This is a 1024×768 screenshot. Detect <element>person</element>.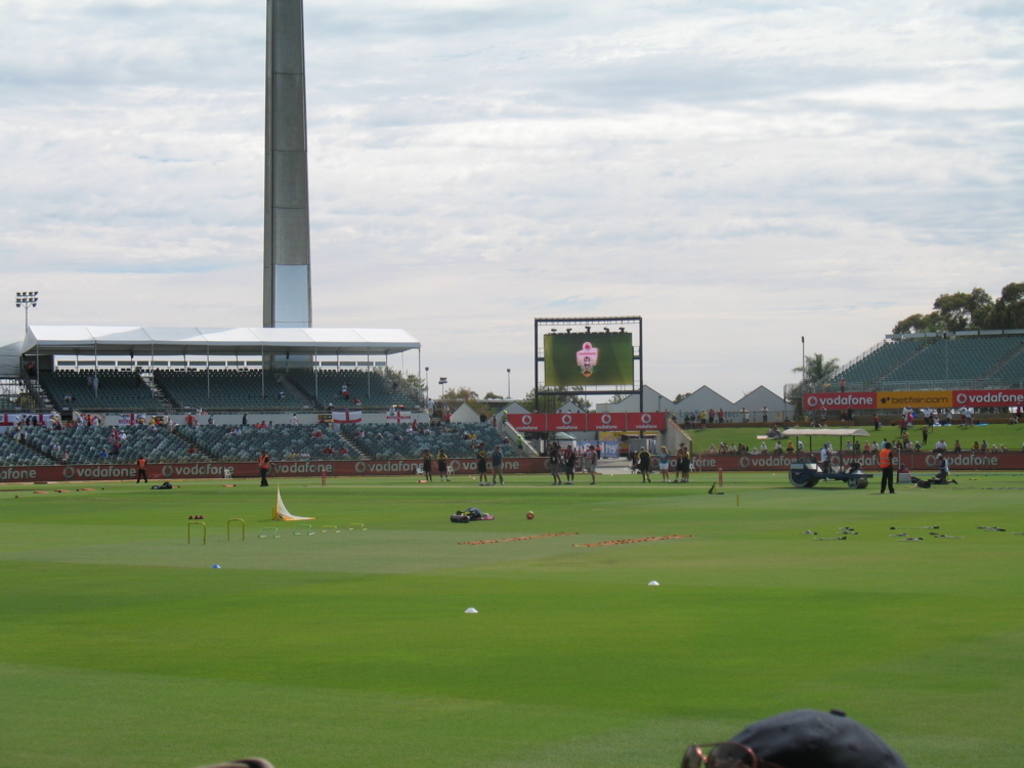
<box>562,441,579,485</box>.
